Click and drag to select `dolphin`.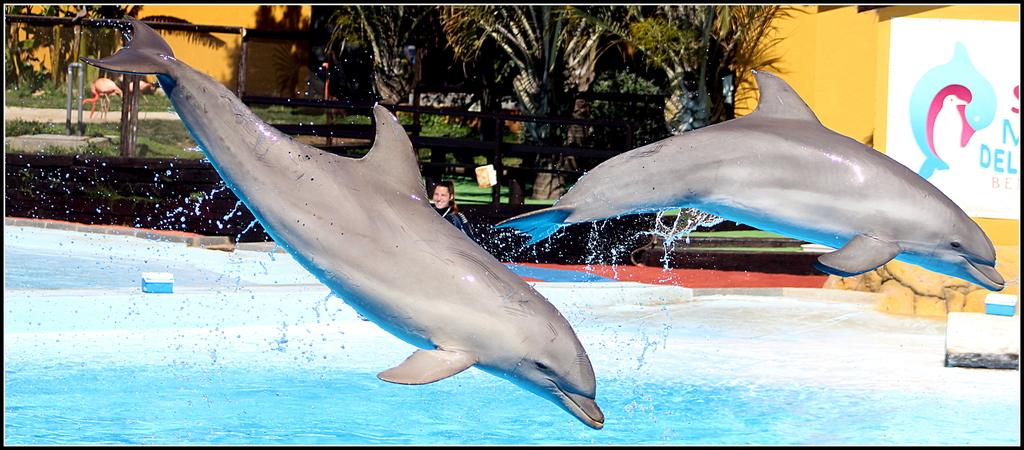
Selection: (491, 63, 1005, 299).
